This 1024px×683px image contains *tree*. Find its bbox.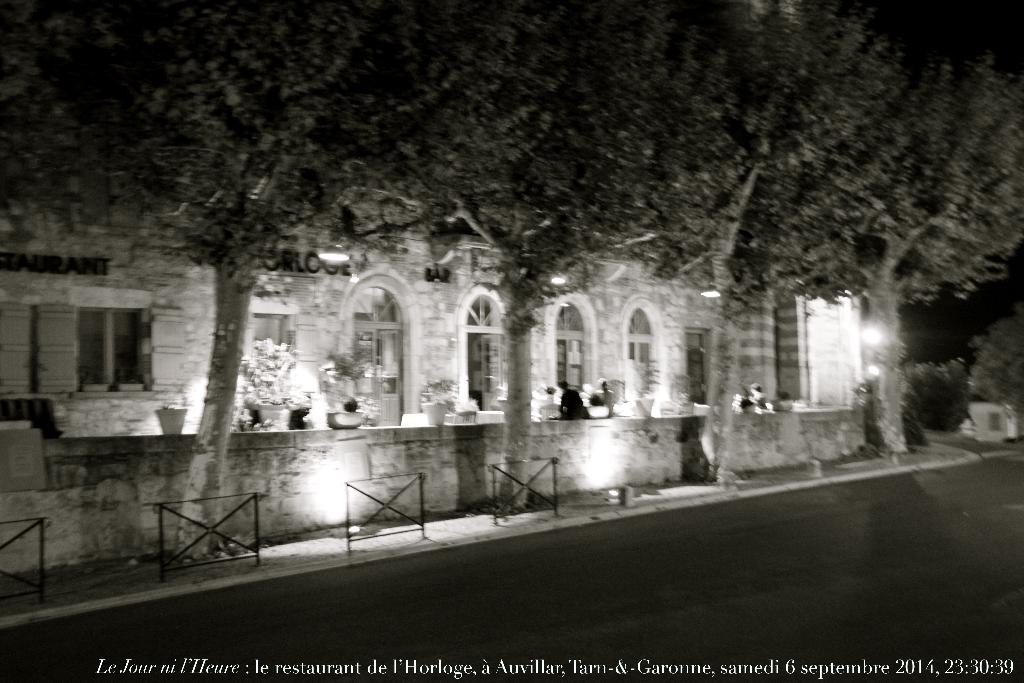
413, 0, 701, 516.
